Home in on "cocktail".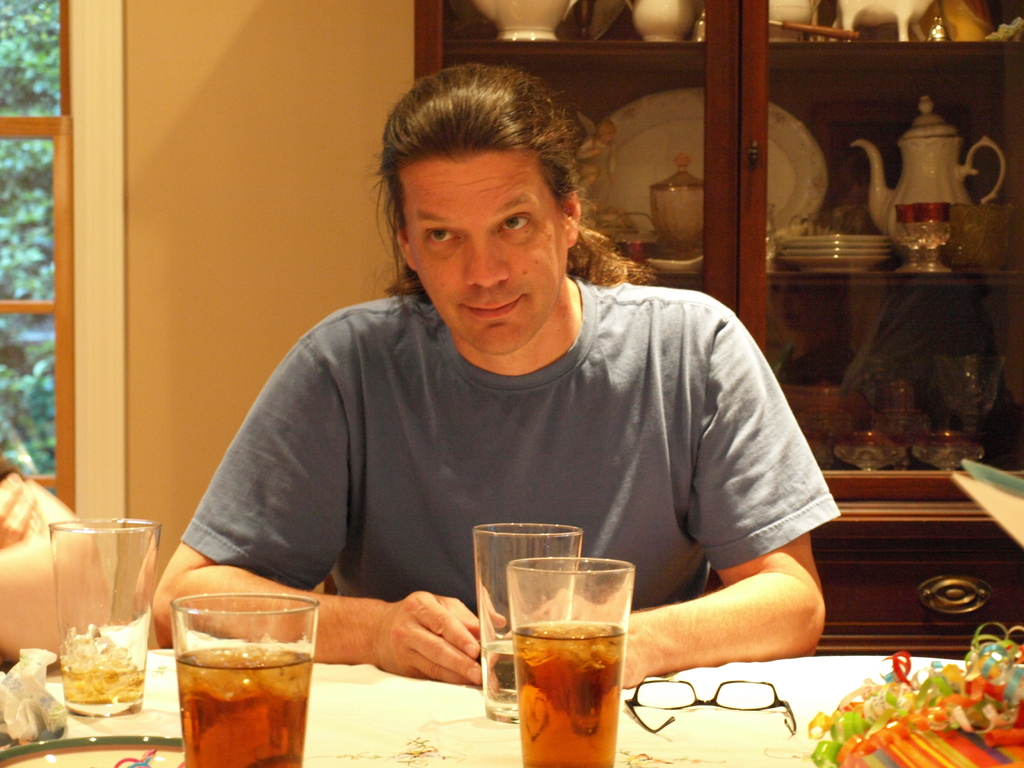
Homed in at (x1=47, y1=517, x2=159, y2=718).
